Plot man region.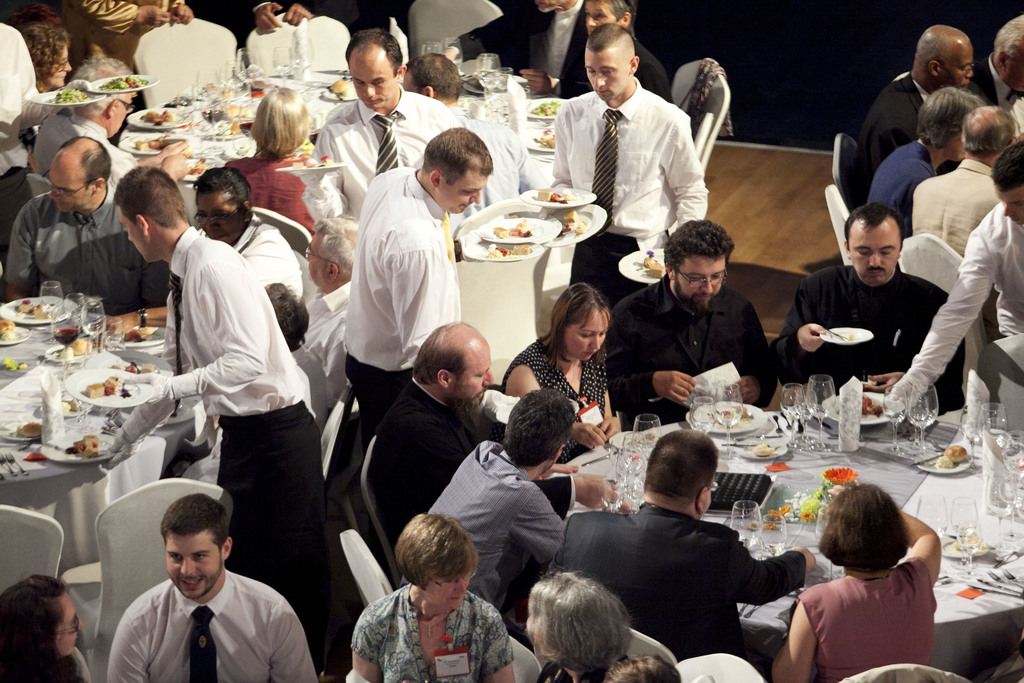
Plotted at <region>425, 384, 575, 620</region>.
